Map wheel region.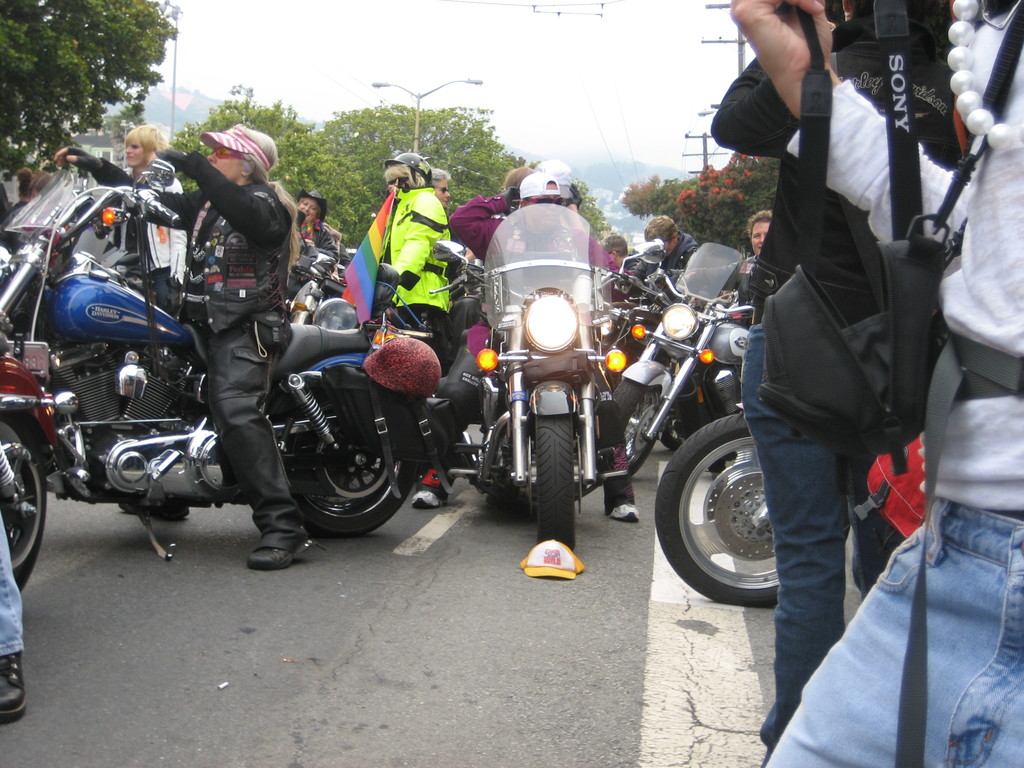
Mapped to crop(614, 376, 673, 479).
